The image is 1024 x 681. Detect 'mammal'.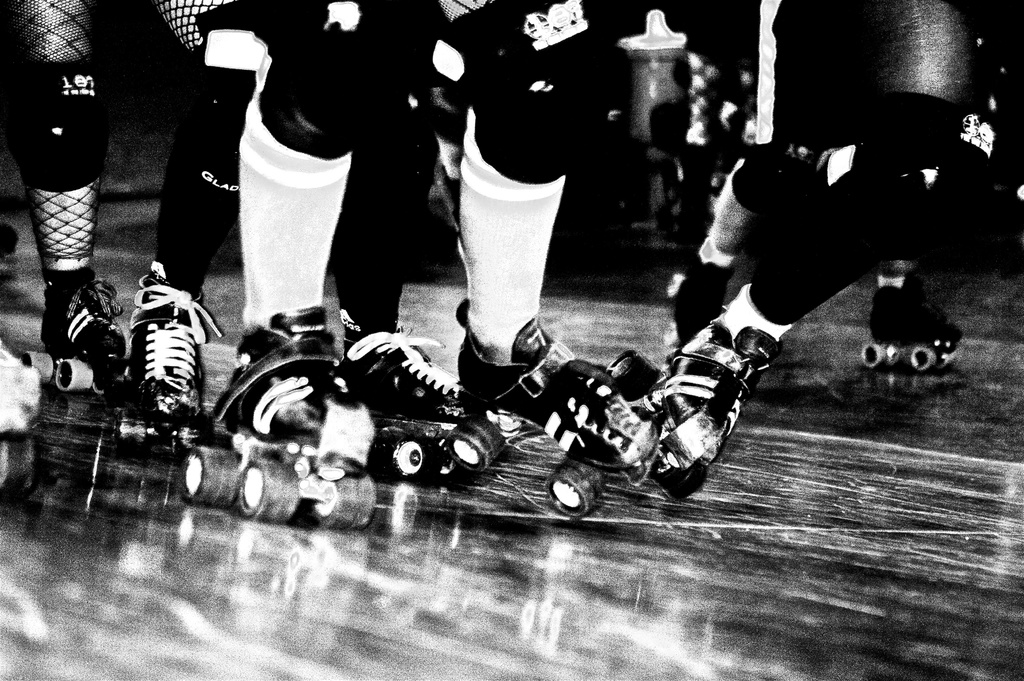
Detection: detection(0, 0, 261, 429).
